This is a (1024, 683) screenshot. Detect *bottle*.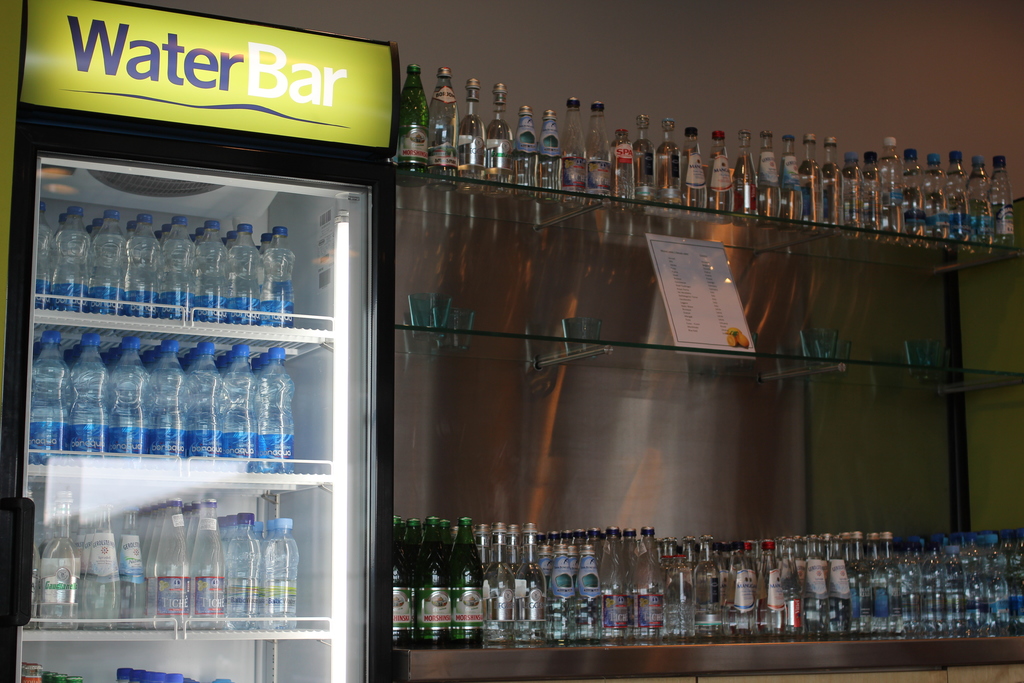
select_region(449, 524, 460, 539).
